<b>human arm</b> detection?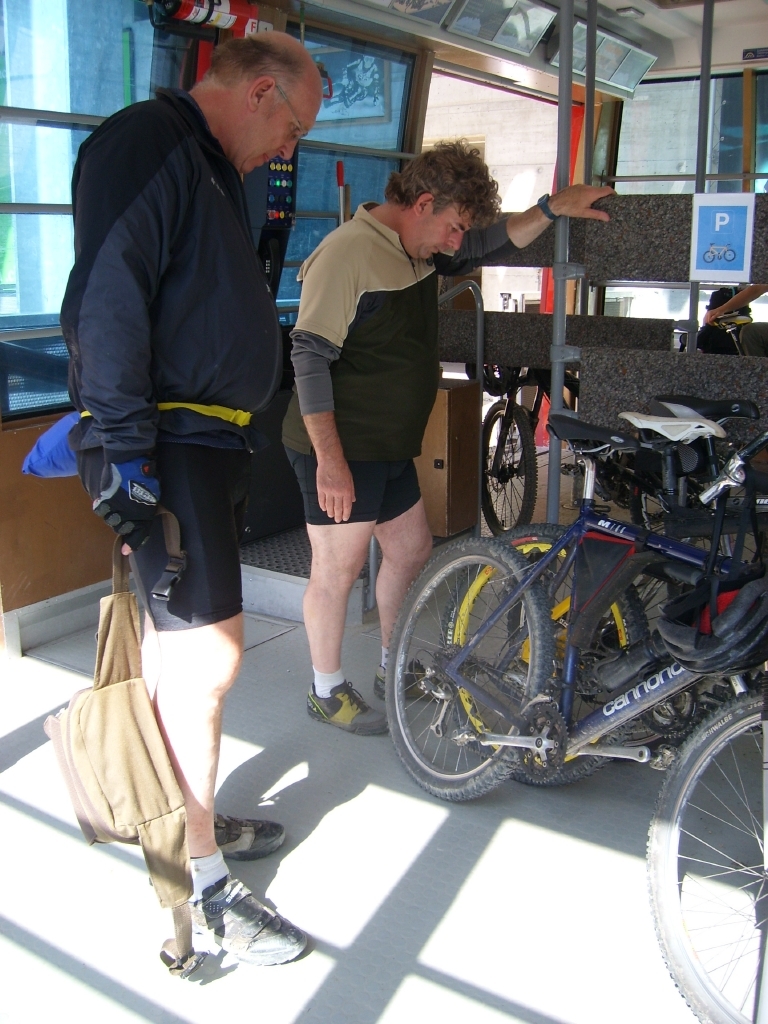
53/96/186/538
